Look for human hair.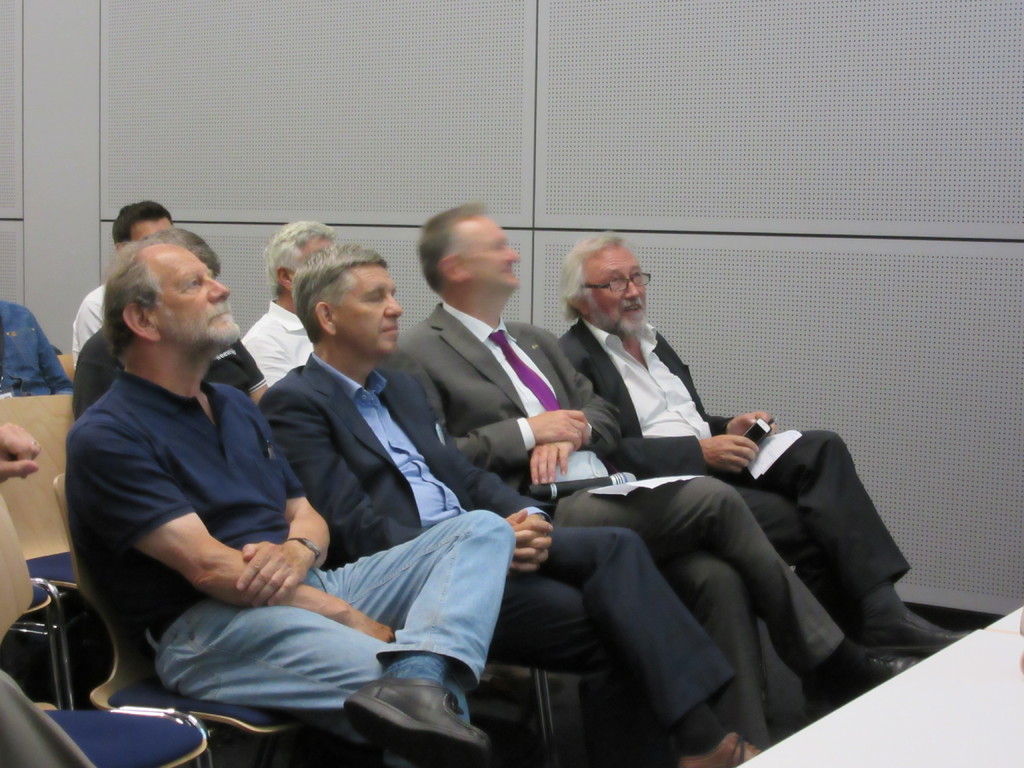
Found: (415, 205, 484, 299).
